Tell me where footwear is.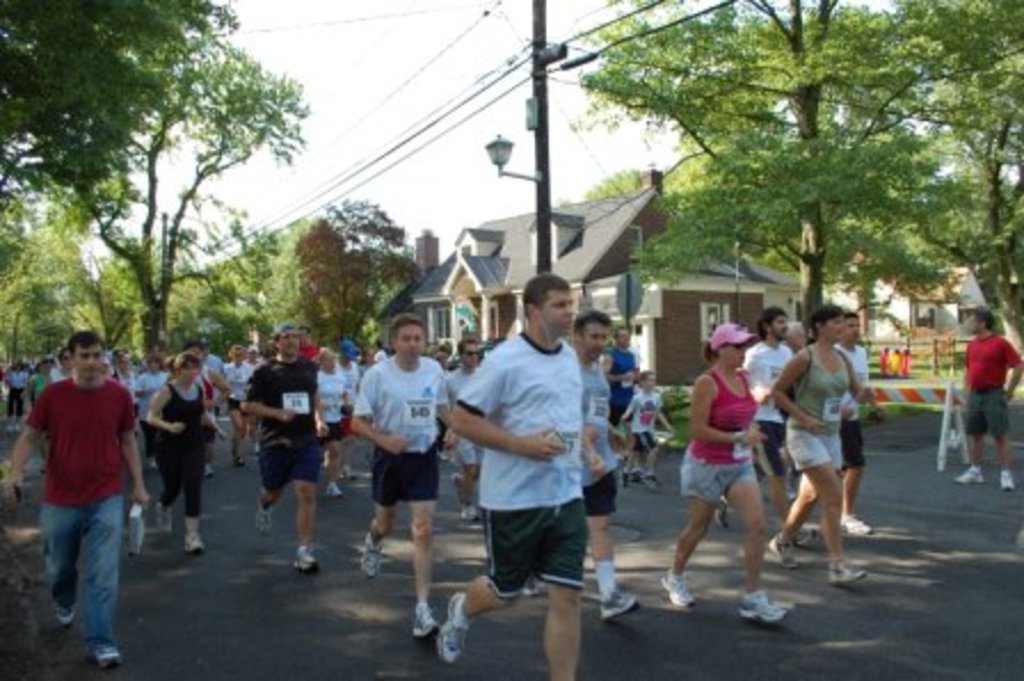
footwear is at x1=821 y1=564 x2=846 y2=585.
